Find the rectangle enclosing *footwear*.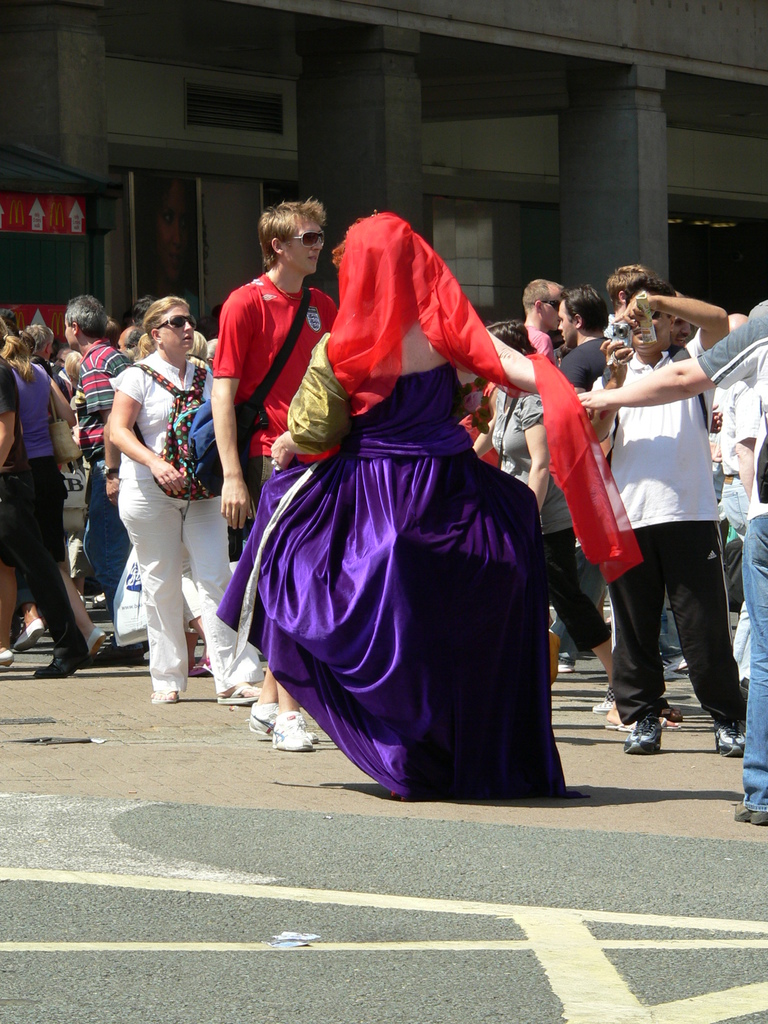
BBox(273, 711, 319, 755).
